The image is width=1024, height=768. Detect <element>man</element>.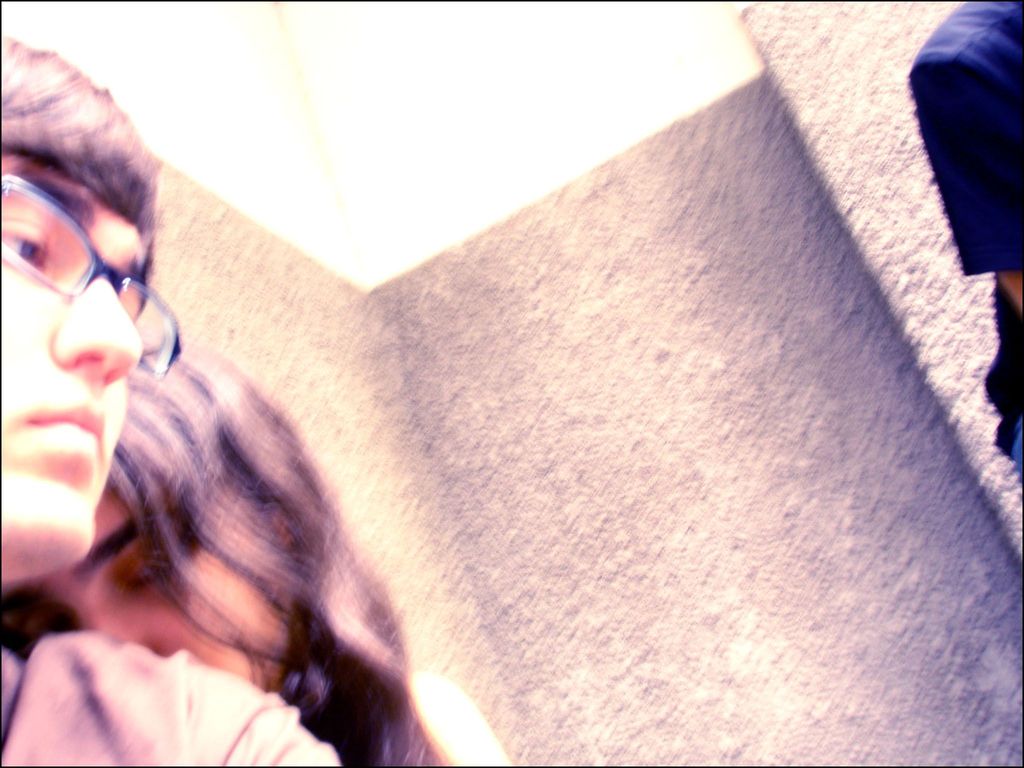
Detection: <box>0,33,336,767</box>.
